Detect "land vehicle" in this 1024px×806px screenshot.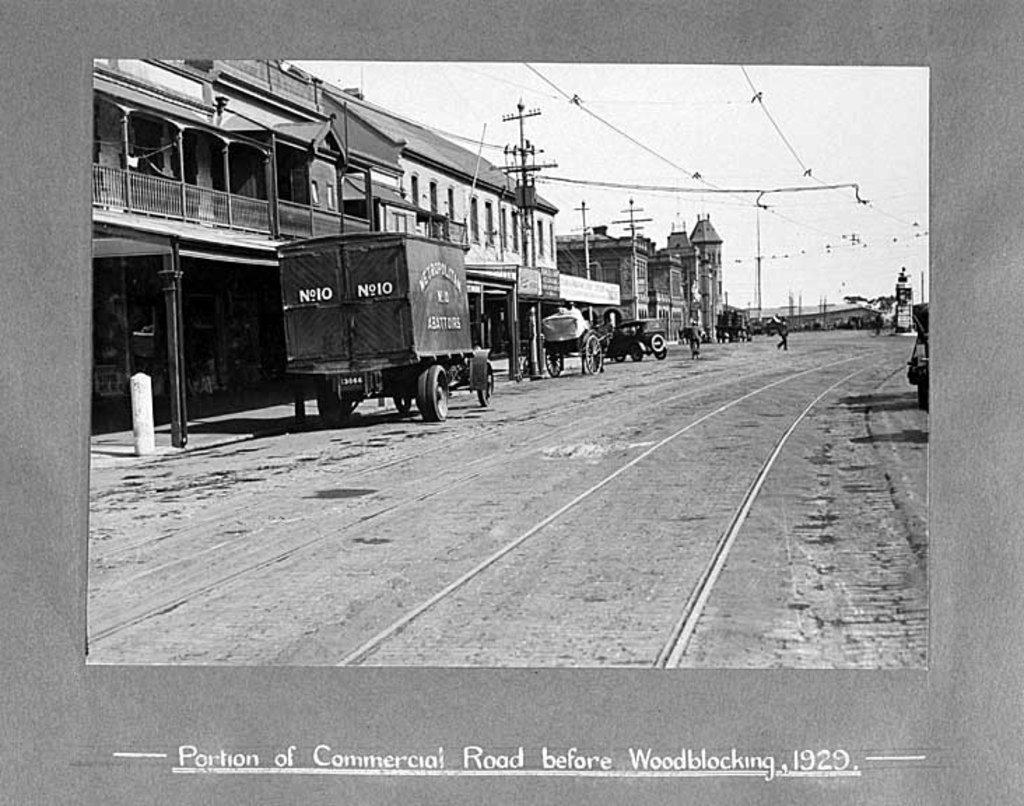
Detection: [left=277, top=229, right=495, bottom=424].
